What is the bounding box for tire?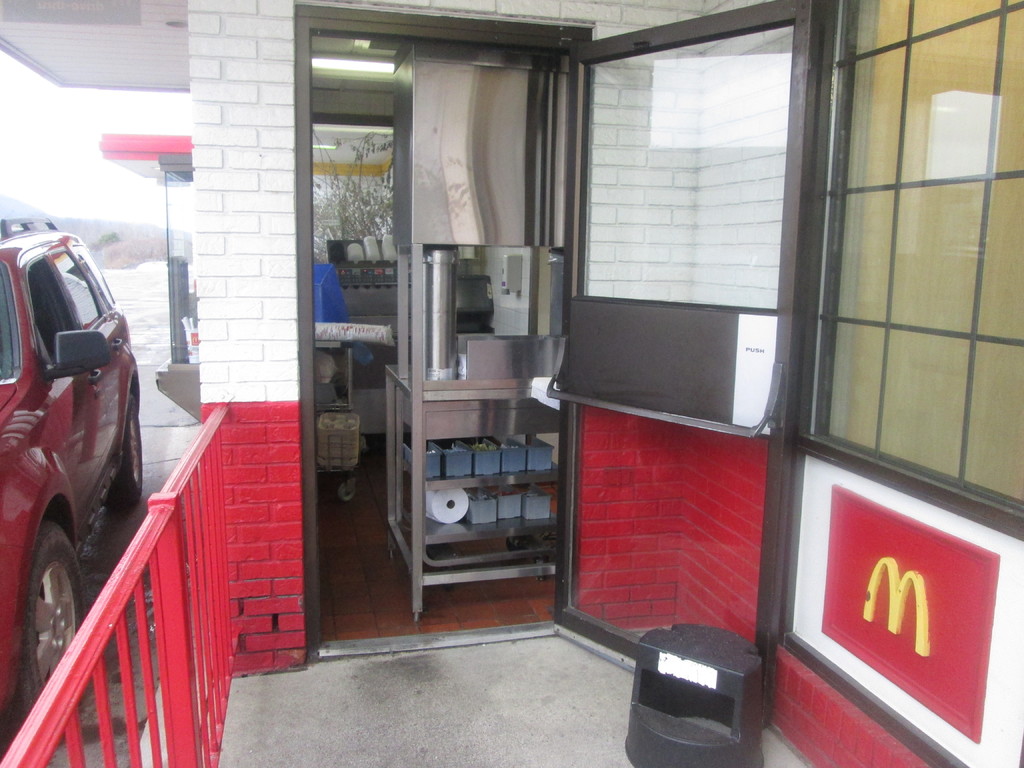
bbox=[111, 384, 147, 514].
